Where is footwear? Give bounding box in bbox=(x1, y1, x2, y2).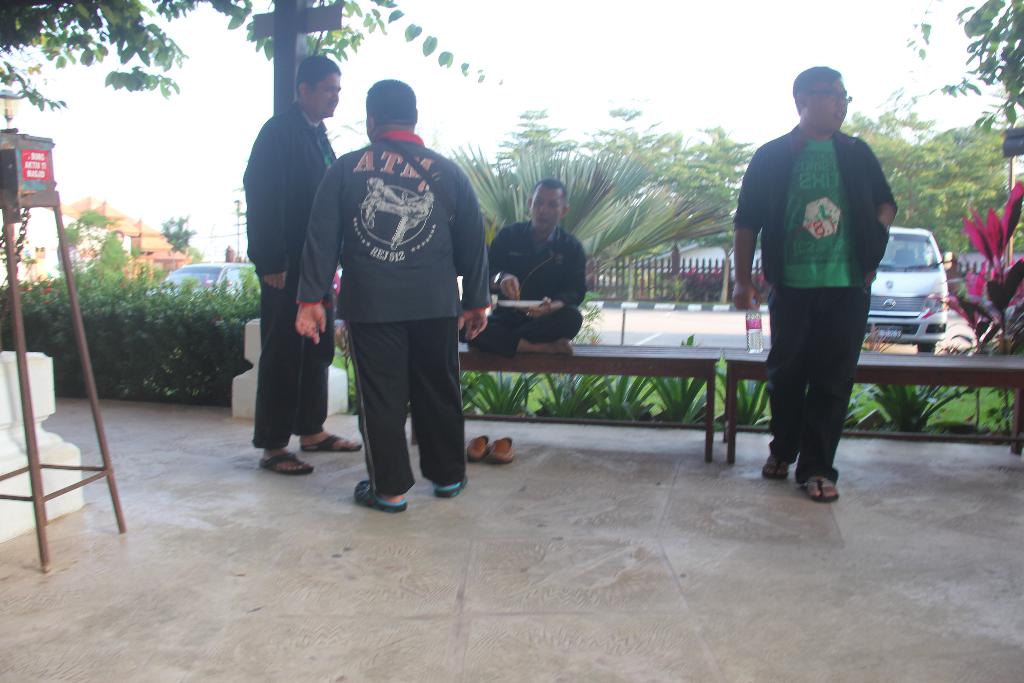
bbox=(303, 429, 365, 452).
